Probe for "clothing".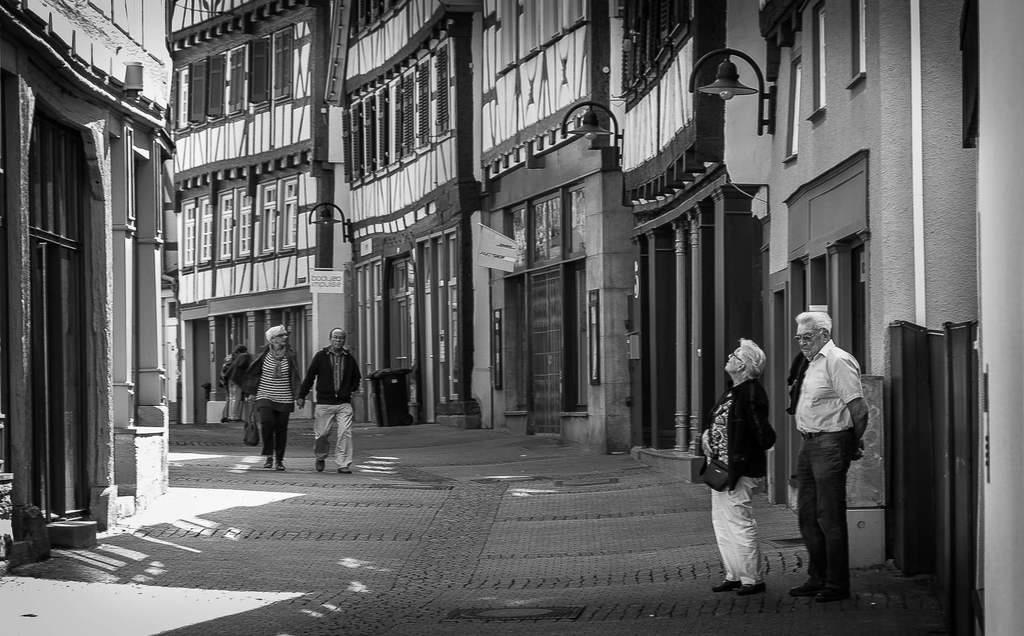
Probe result: x1=796, y1=340, x2=868, y2=600.
